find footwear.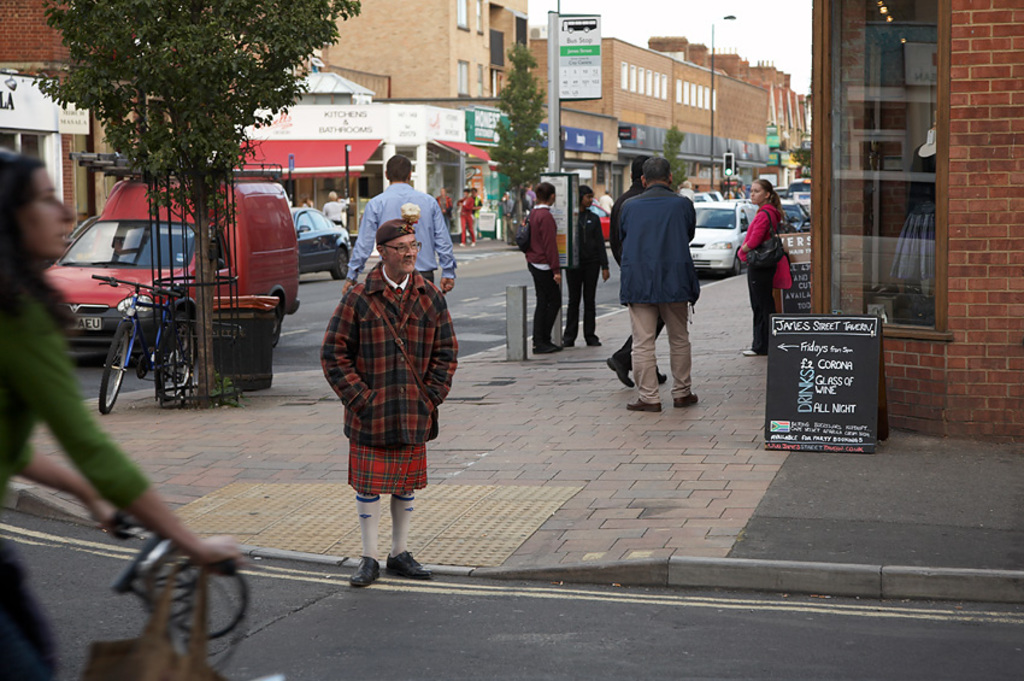
(left=677, top=393, right=694, bottom=409).
